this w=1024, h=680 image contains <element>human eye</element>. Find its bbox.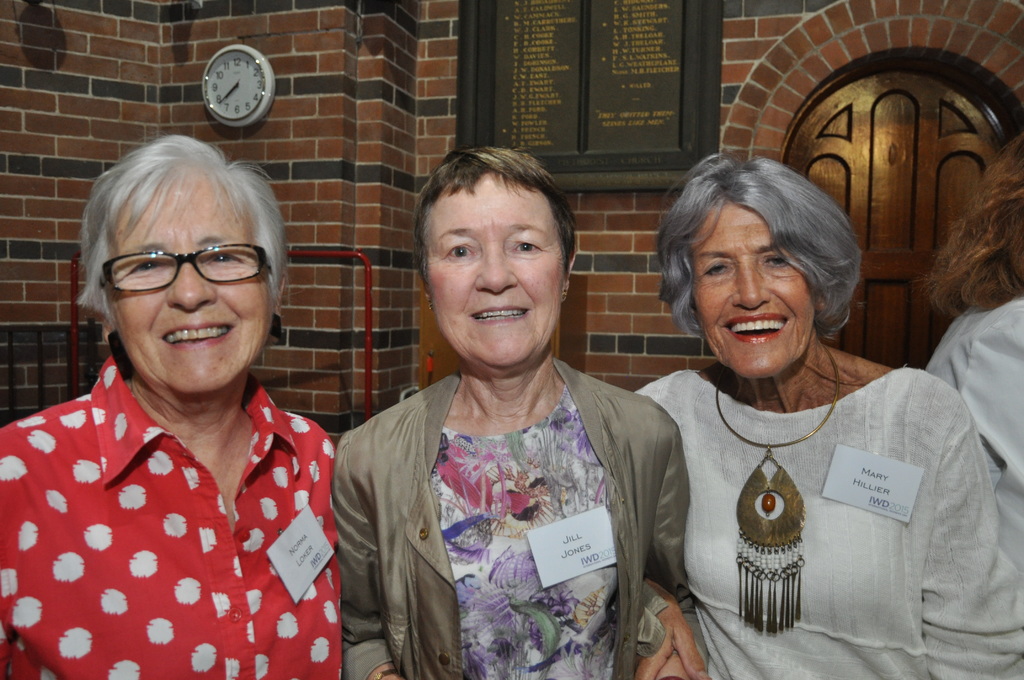
box=[695, 255, 731, 282].
